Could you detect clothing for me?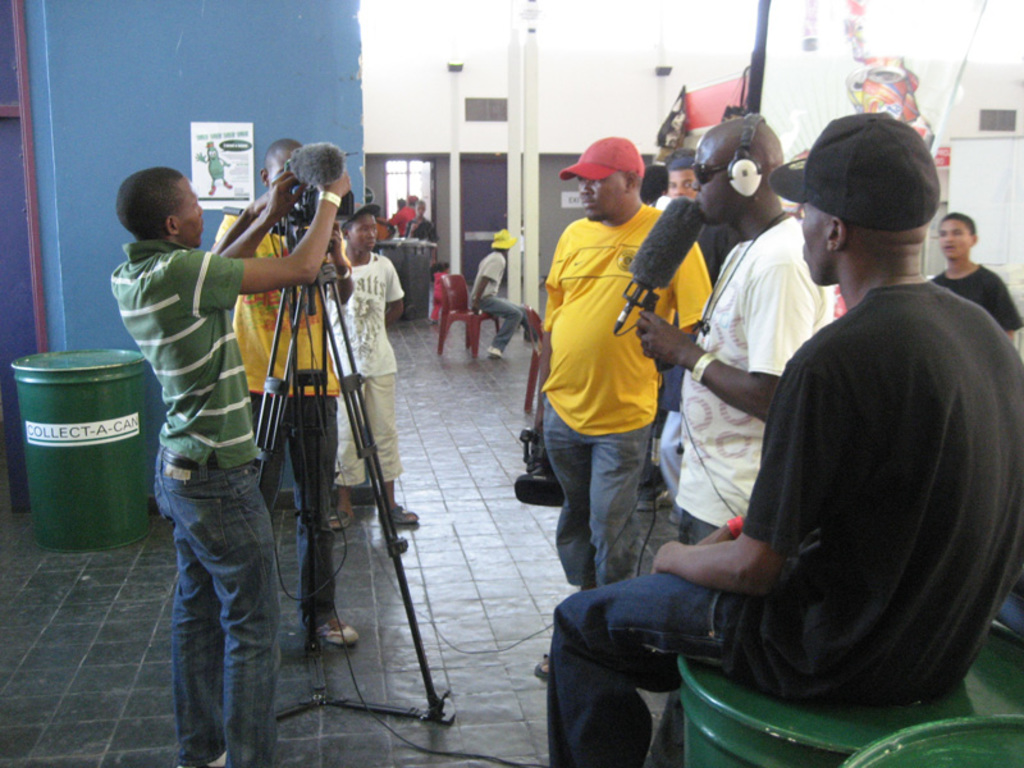
Detection result: x1=645 y1=207 x2=836 y2=767.
